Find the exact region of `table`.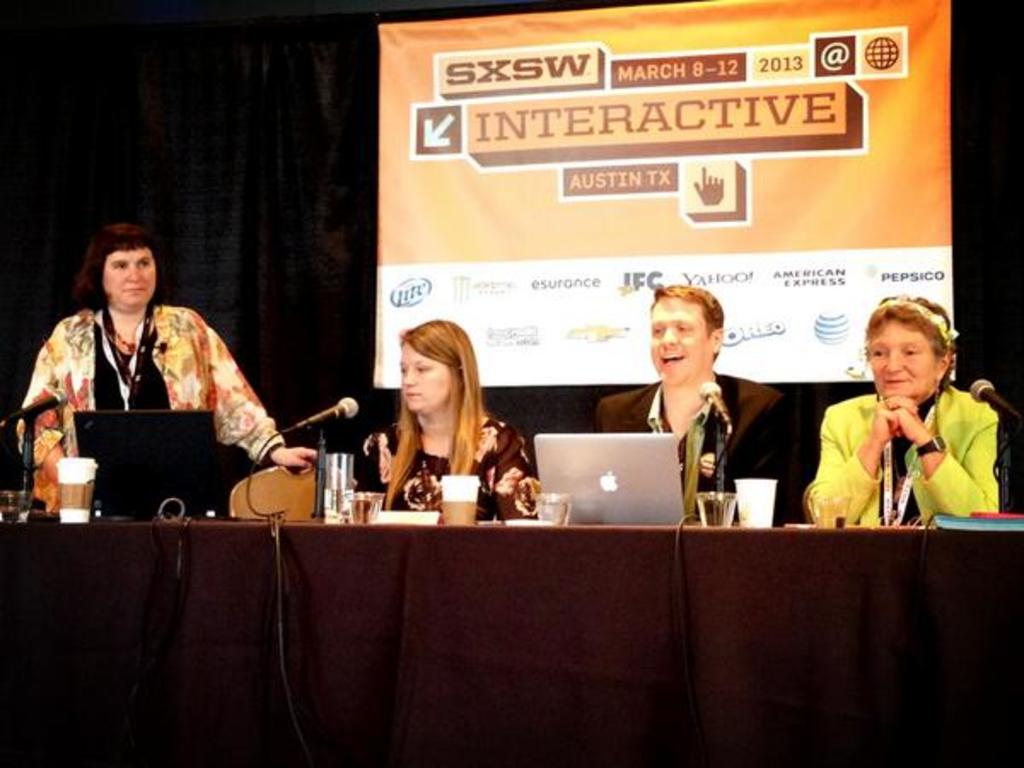
Exact region: (left=73, top=495, right=1000, bottom=744).
